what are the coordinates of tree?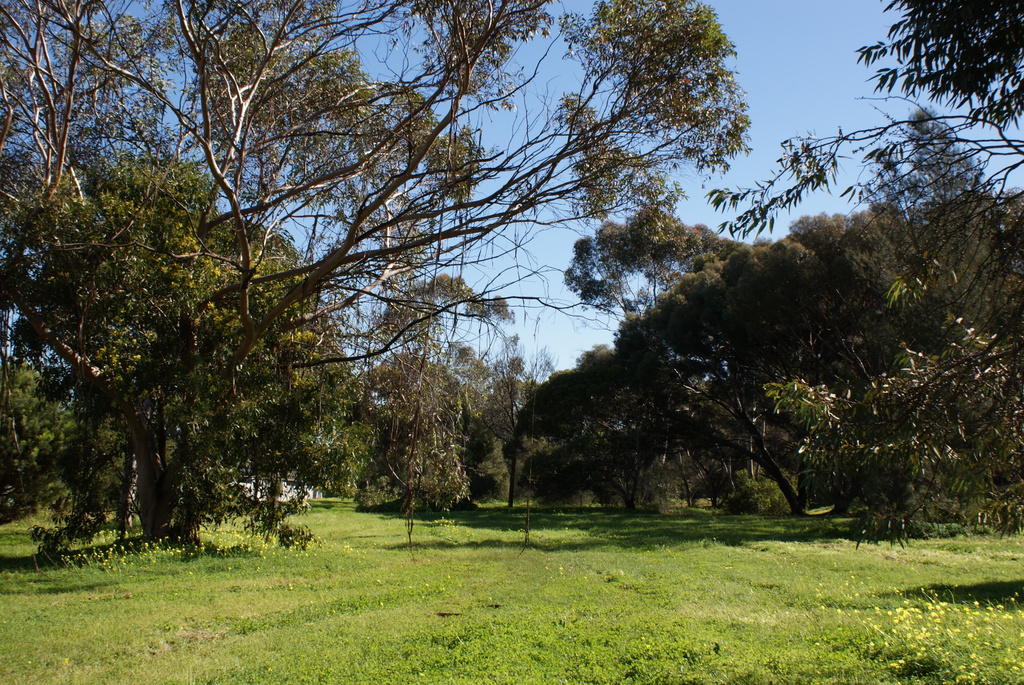
689,0,1023,546.
